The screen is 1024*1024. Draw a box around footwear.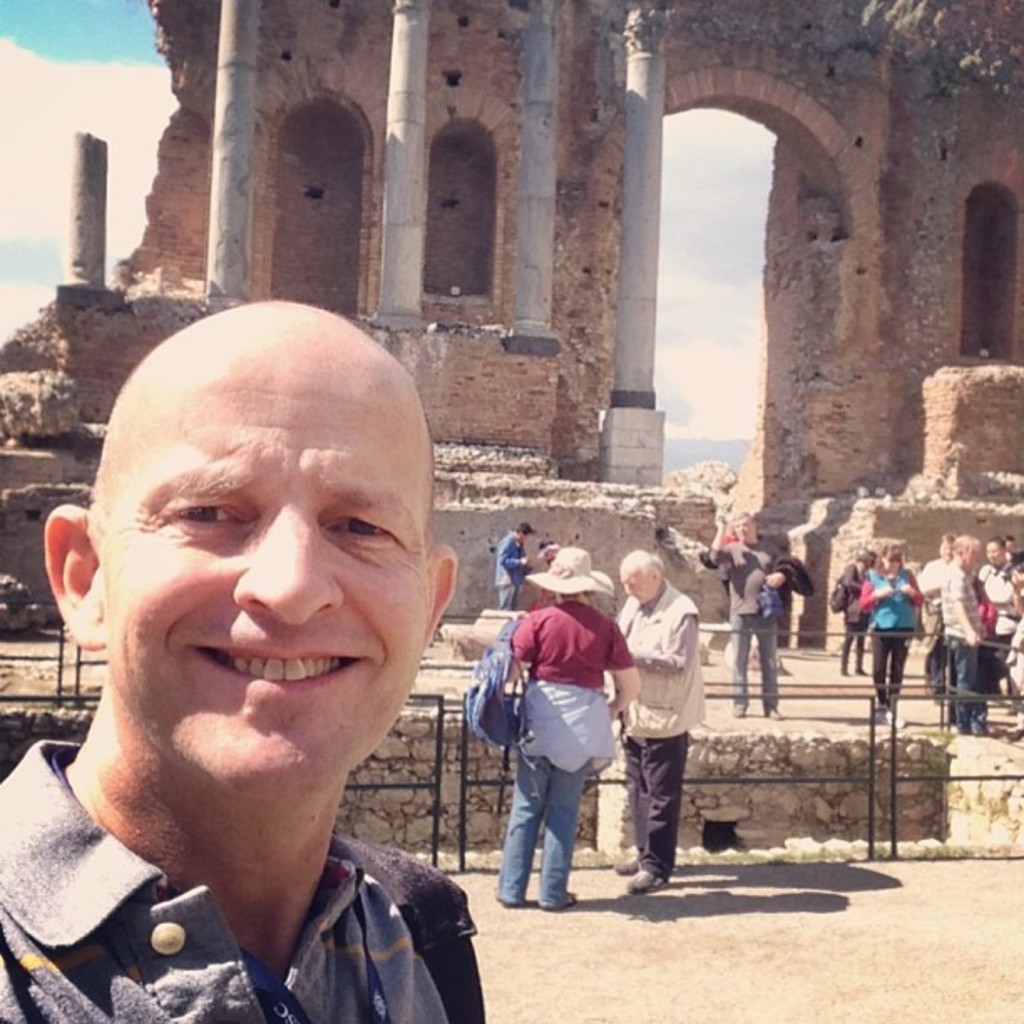
bbox=[865, 708, 888, 728].
